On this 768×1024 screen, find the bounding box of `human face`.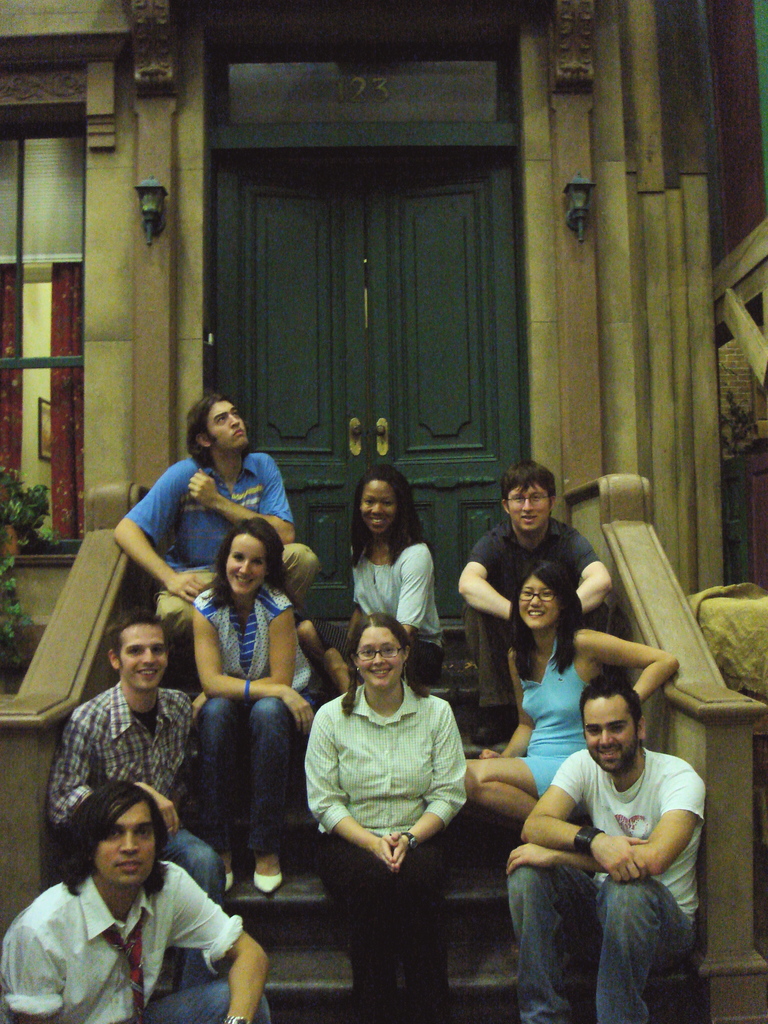
Bounding box: bbox=[227, 533, 272, 601].
